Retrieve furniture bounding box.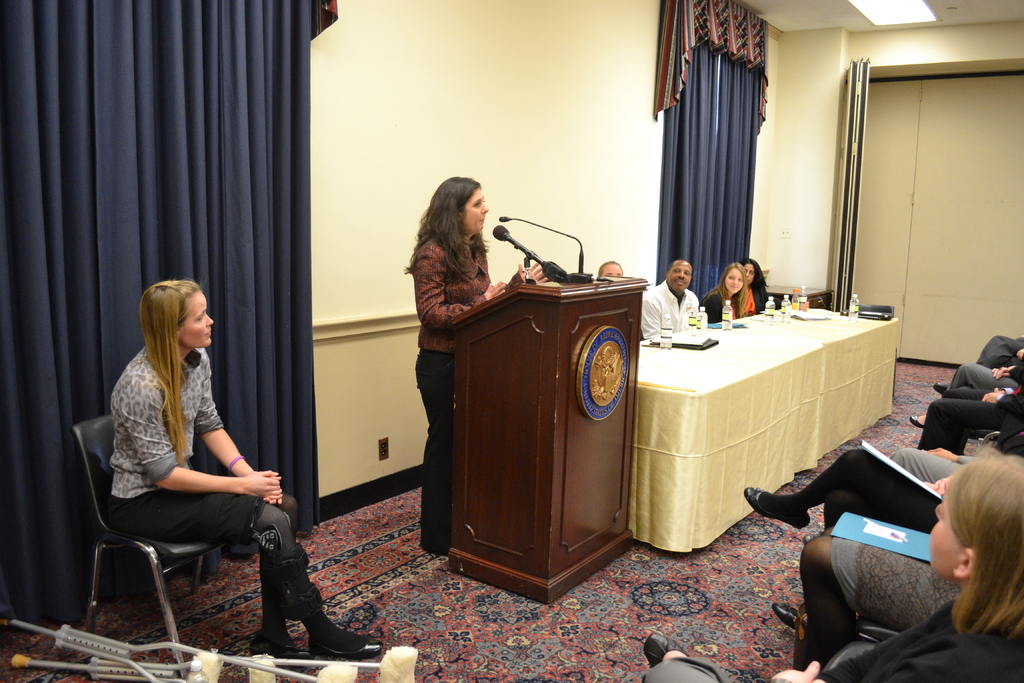
Bounding box: detection(967, 424, 1001, 454).
